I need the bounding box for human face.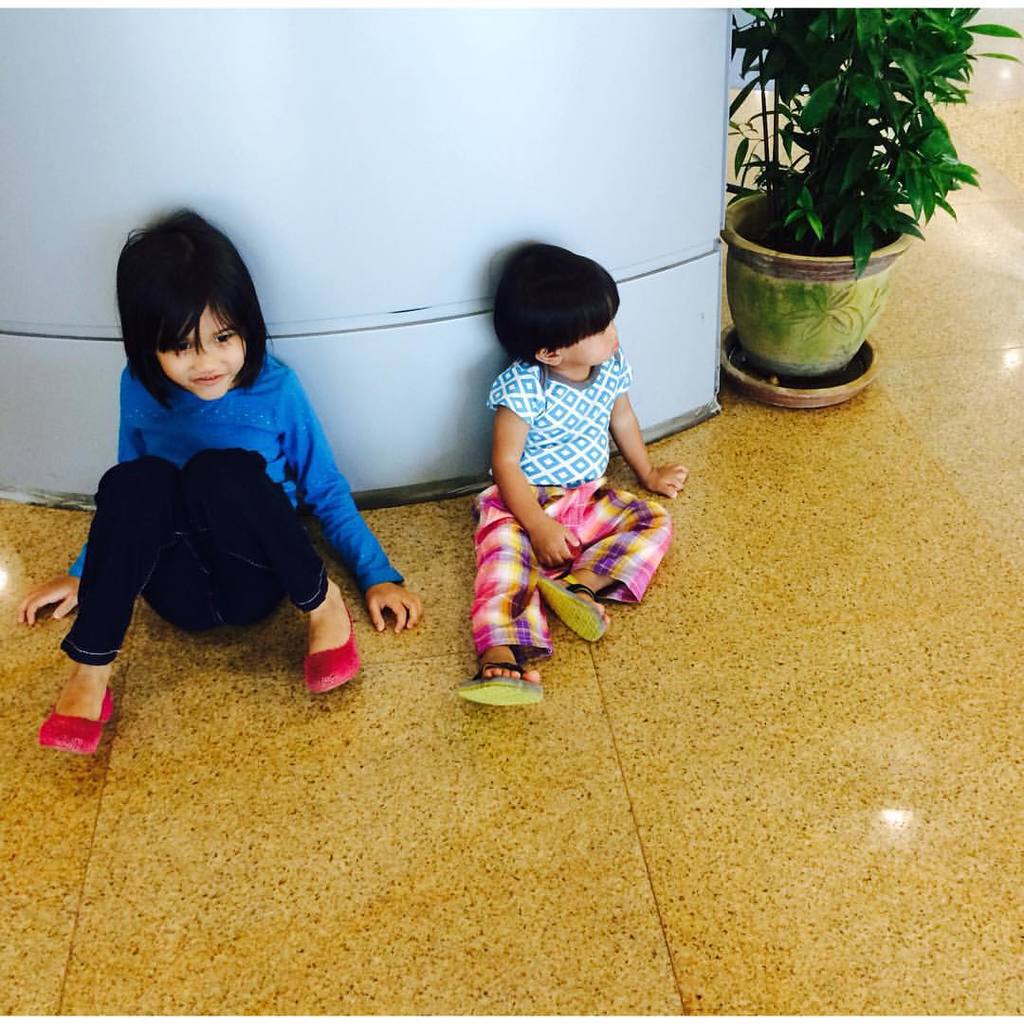
Here it is: x1=560 y1=320 x2=625 y2=375.
